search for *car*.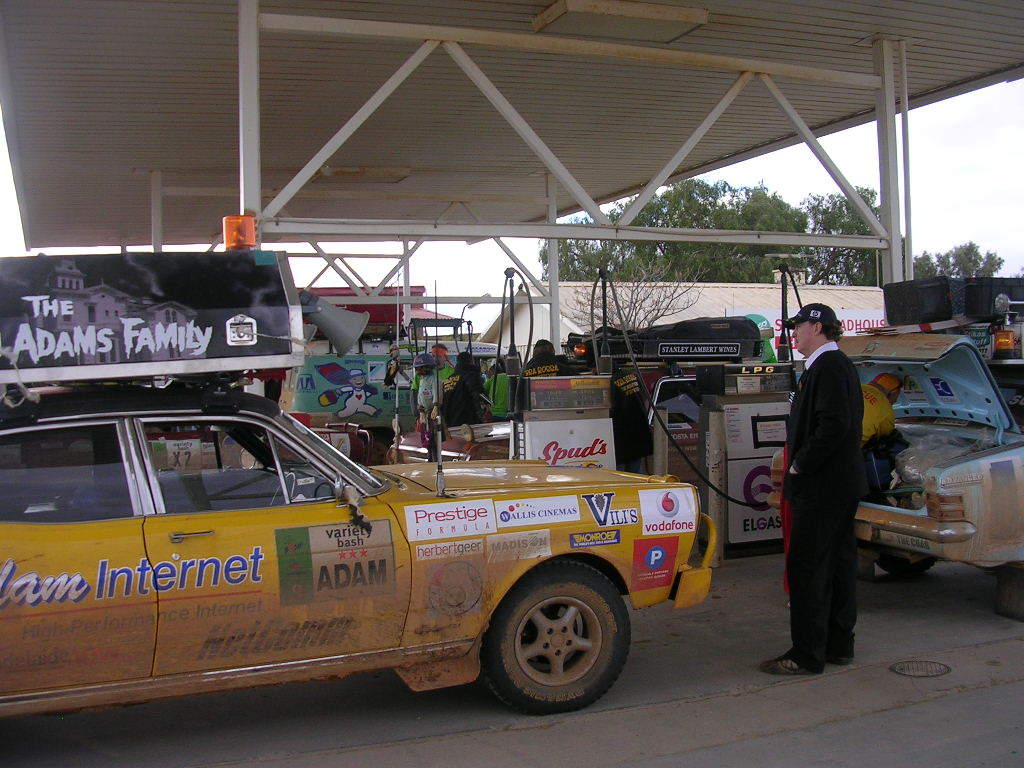
Found at pyautogui.locateOnScreen(389, 378, 703, 486).
